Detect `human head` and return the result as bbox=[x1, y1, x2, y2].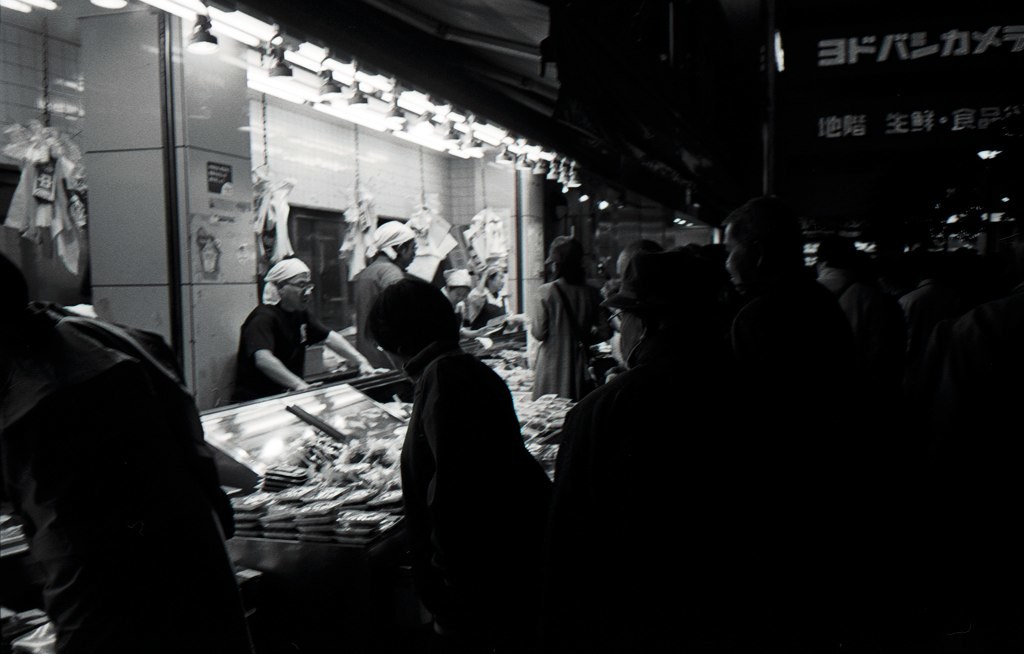
bbox=[366, 215, 418, 272].
